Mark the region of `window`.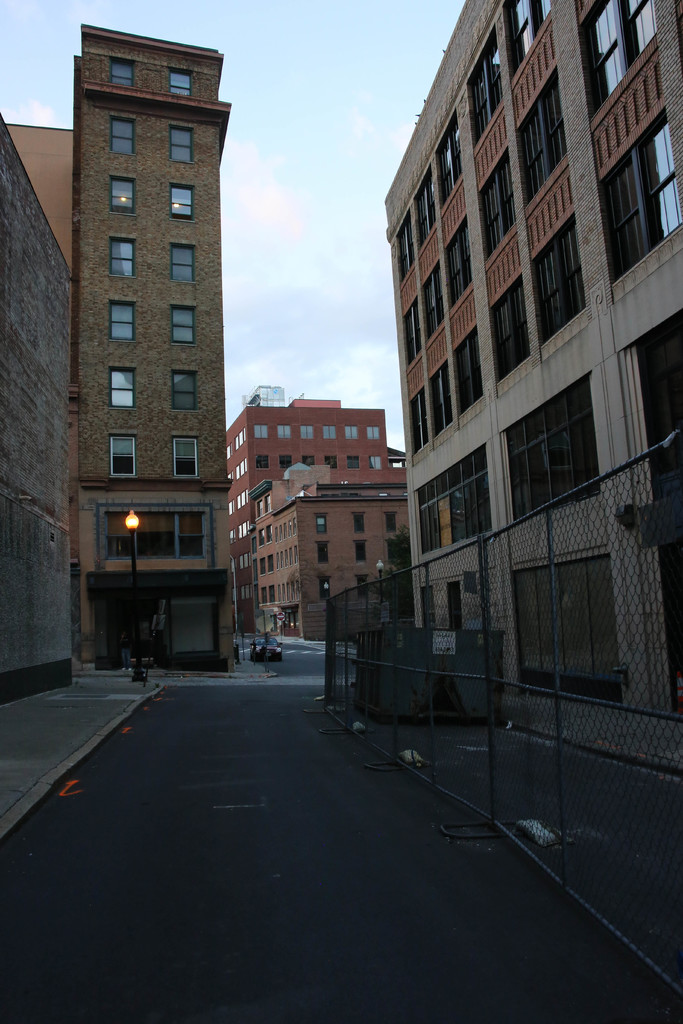
Region: (x1=108, y1=118, x2=135, y2=154).
